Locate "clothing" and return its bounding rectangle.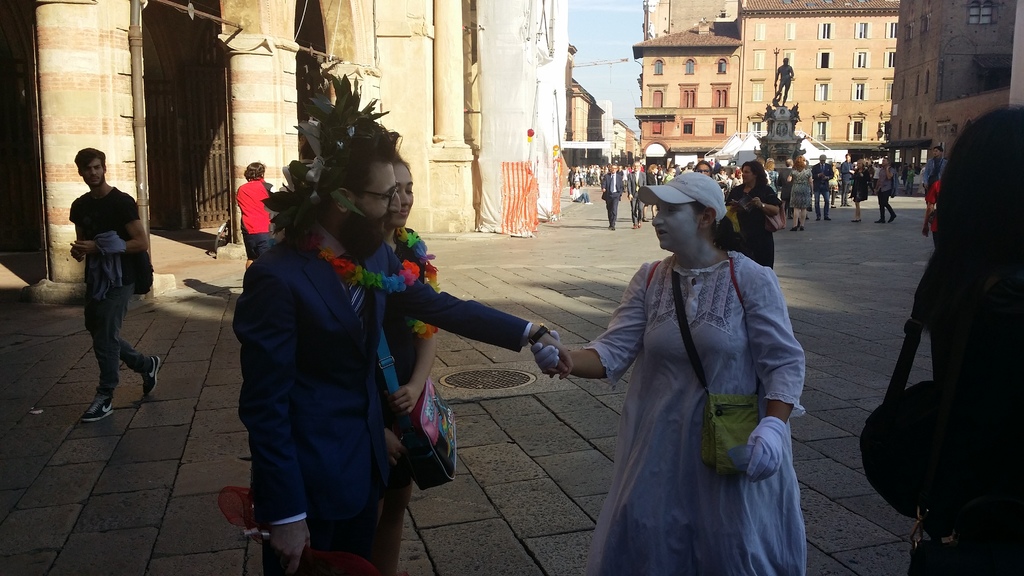
[869,167,893,211].
